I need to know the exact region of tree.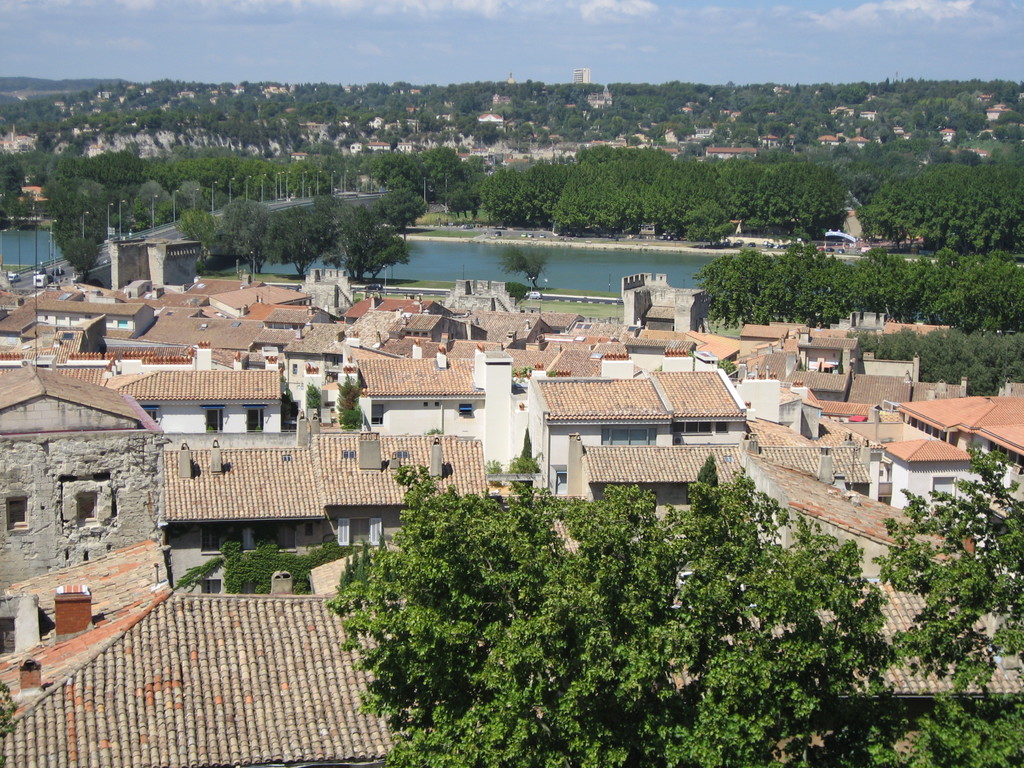
Region: crop(861, 158, 1023, 256).
